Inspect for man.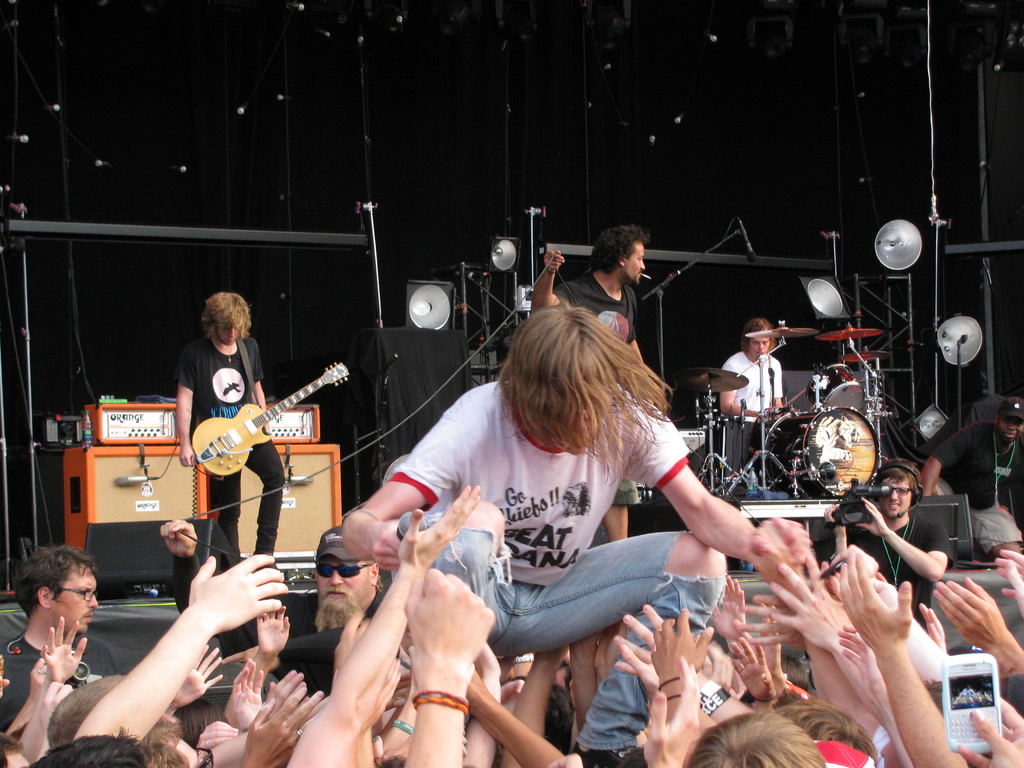
Inspection: <box>6,550,112,743</box>.
